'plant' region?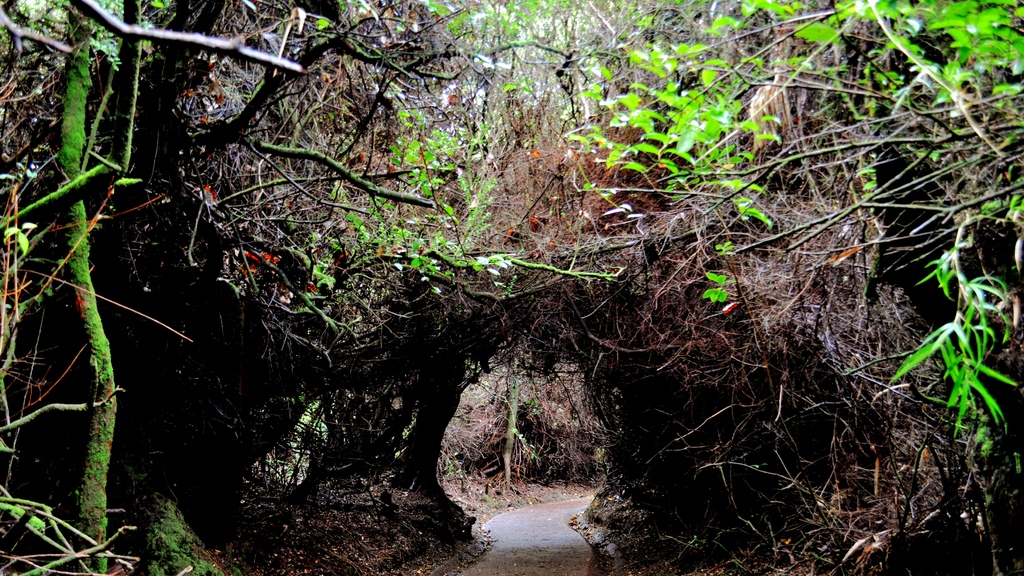
{"x1": 564, "y1": 120, "x2": 614, "y2": 151}
